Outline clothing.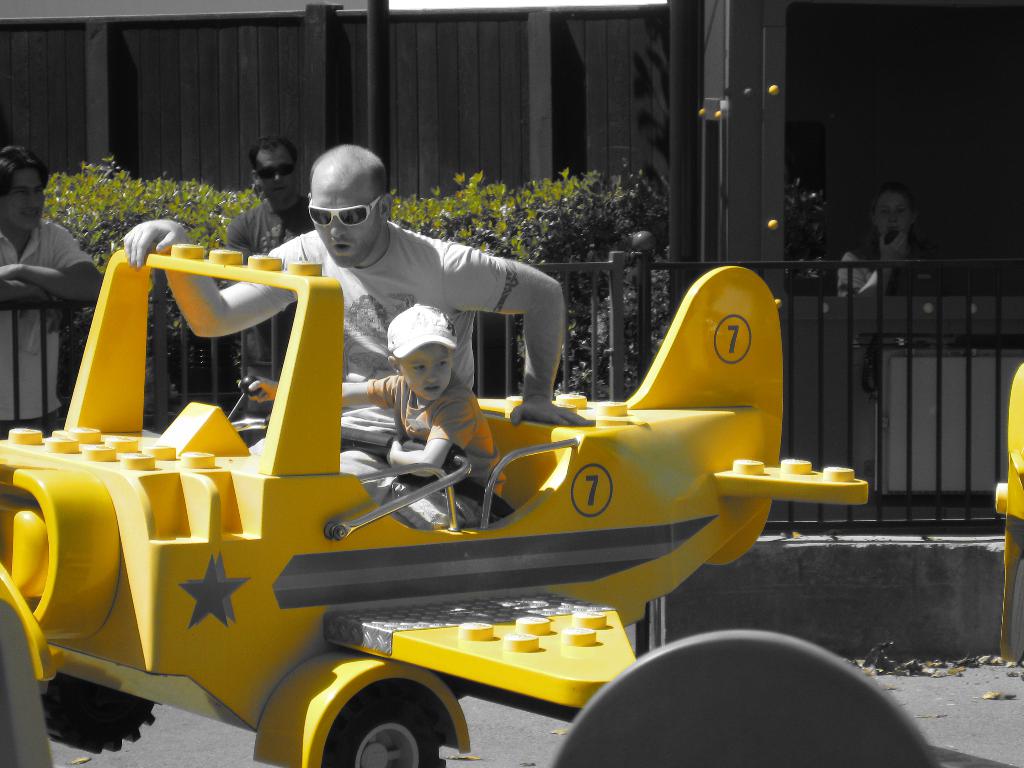
Outline: detection(225, 198, 315, 377).
